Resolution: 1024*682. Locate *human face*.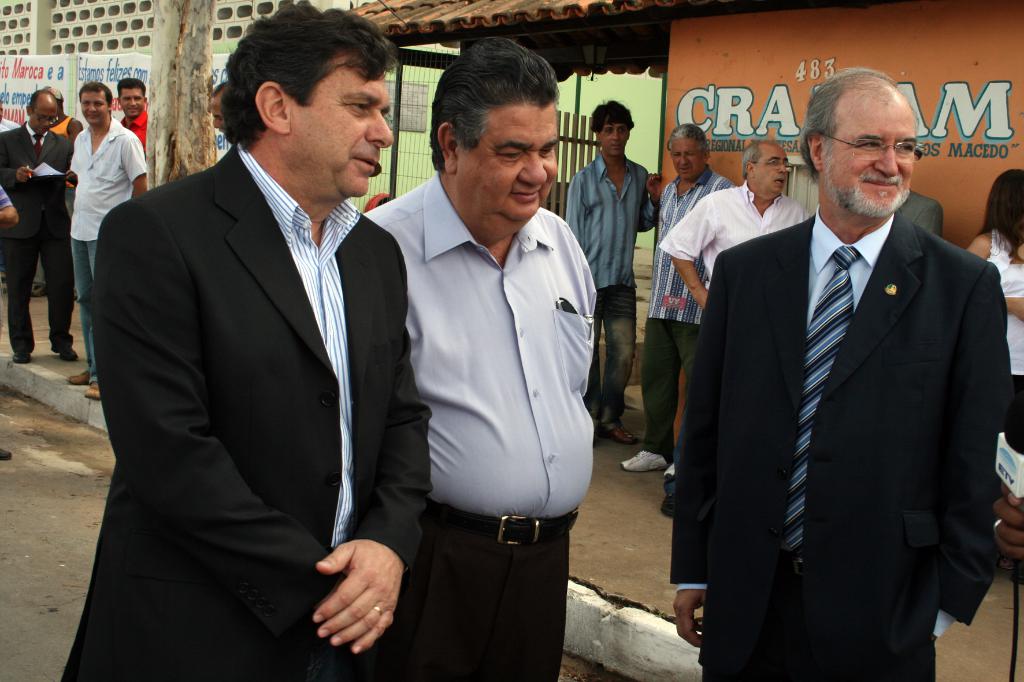
crop(209, 95, 224, 134).
